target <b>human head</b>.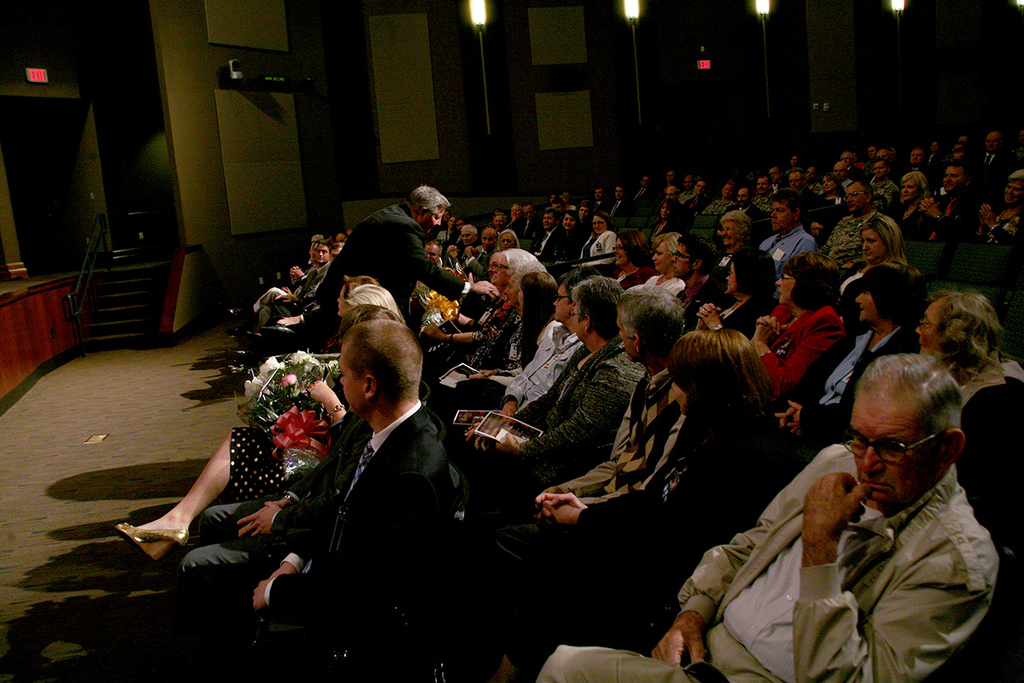
Target region: 407,186,451,234.
